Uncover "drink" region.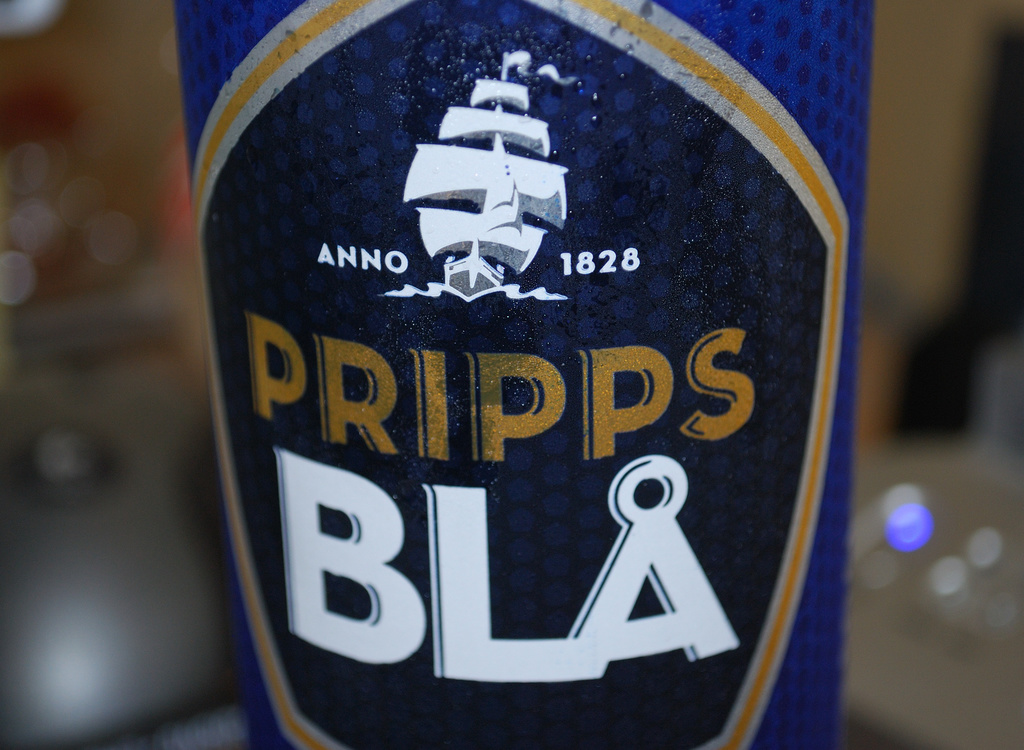
Uncovered: BBox(166, 0, 878, 749).
